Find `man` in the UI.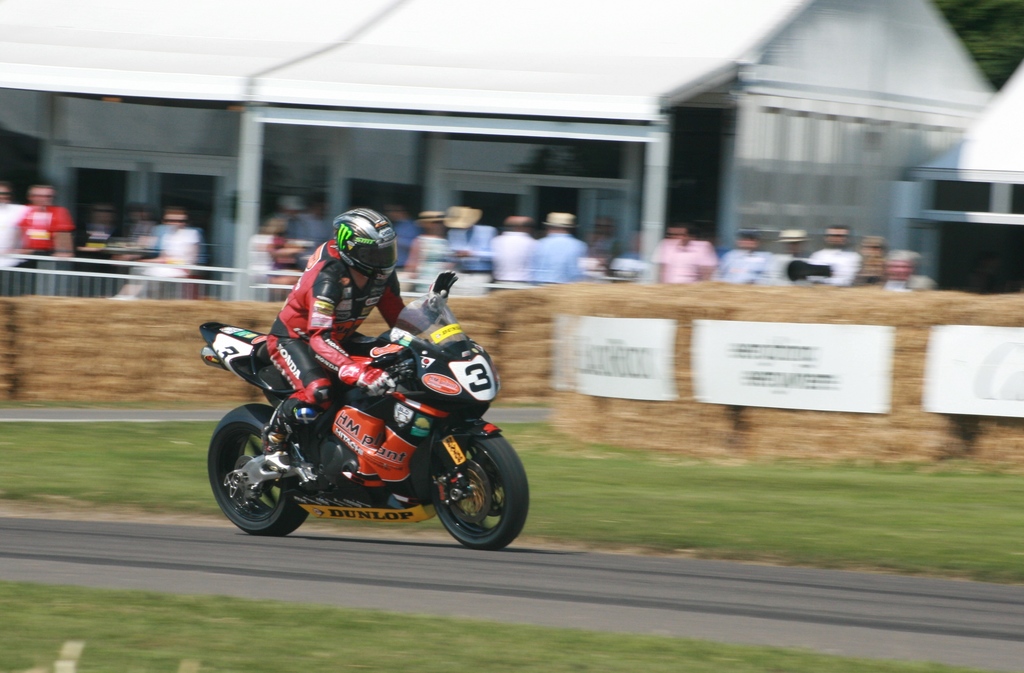
UI element at x1=442, y1=204, x2=495, y2=280.
